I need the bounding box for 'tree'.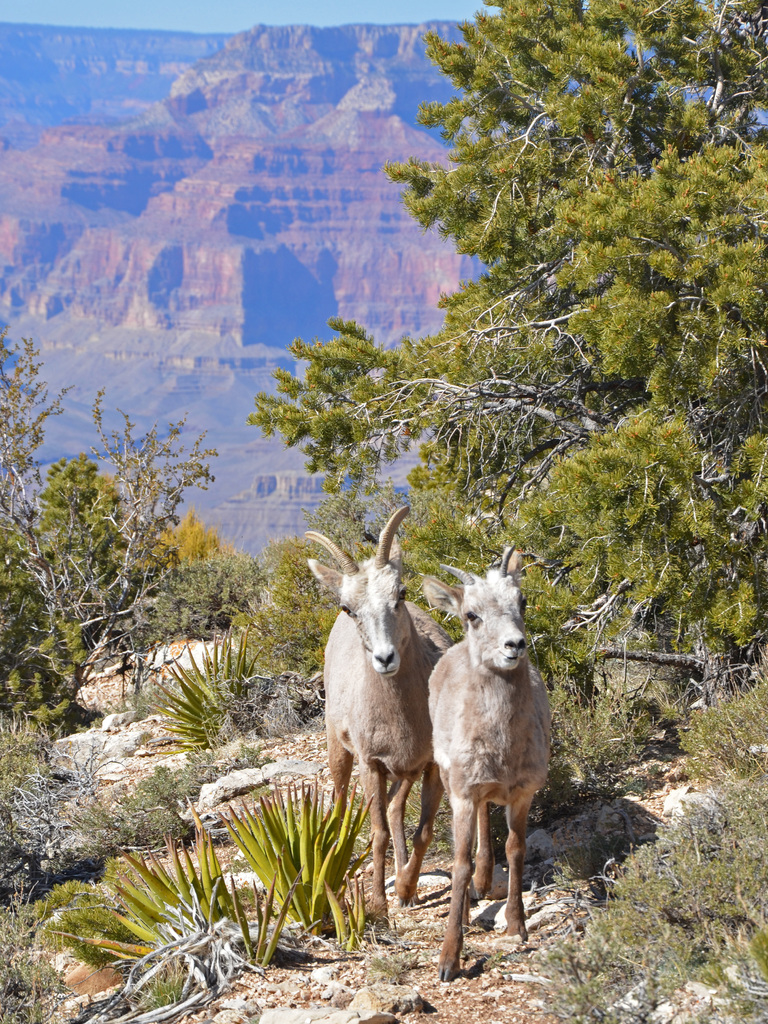
Here it is: crop(0, 512, 113, 748).
